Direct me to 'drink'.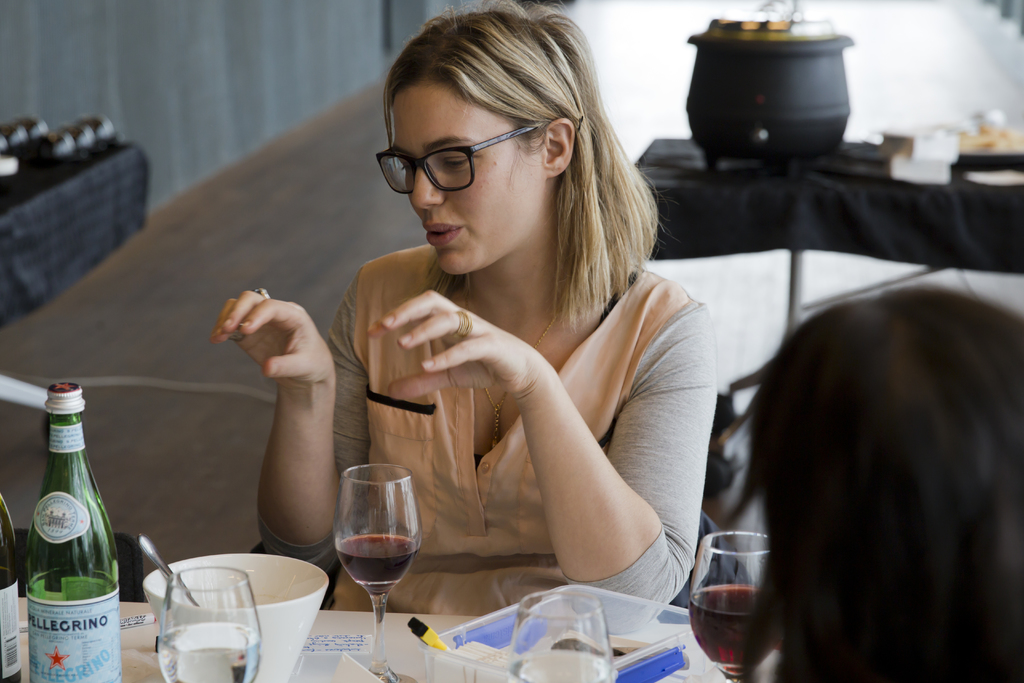
Direction: <box>157,619,257,682</box>.
